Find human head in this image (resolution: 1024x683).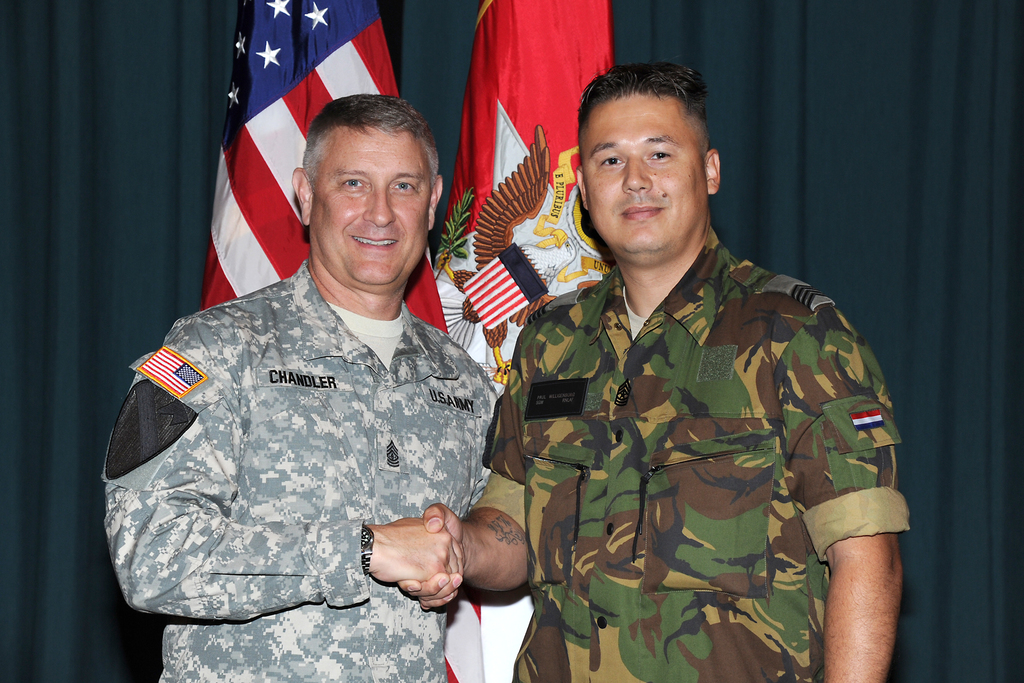
<region>564, 63, 719, 267</region>.
